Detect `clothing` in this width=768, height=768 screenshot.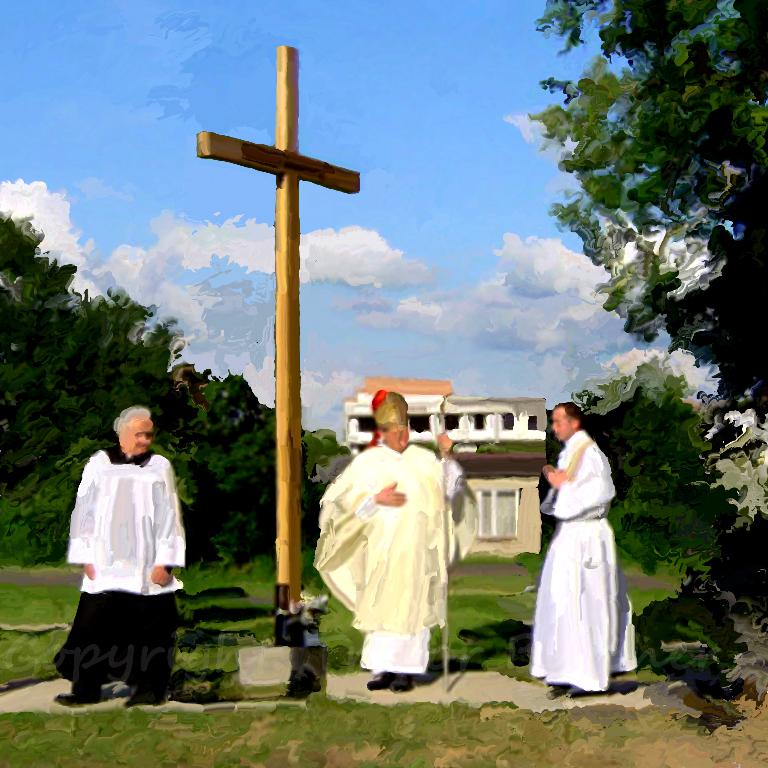
Detection: [x1=315, y1=424, x2=469, y2=672].
